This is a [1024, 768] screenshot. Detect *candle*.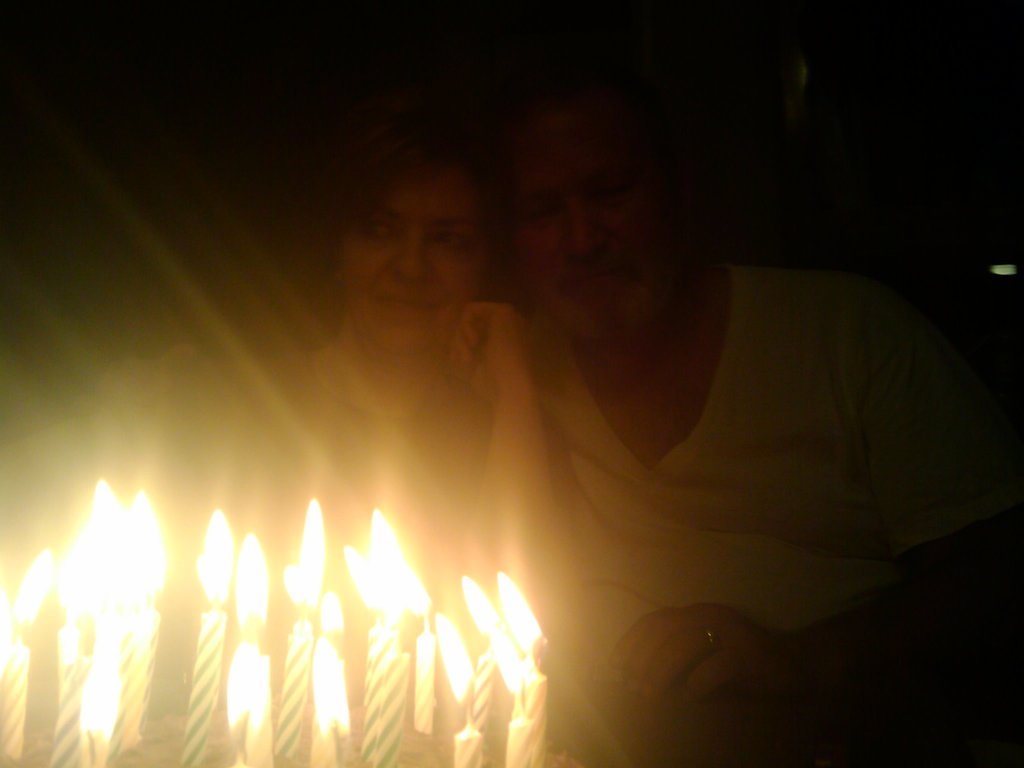
<region>460, 576, 533, 760</region>.
